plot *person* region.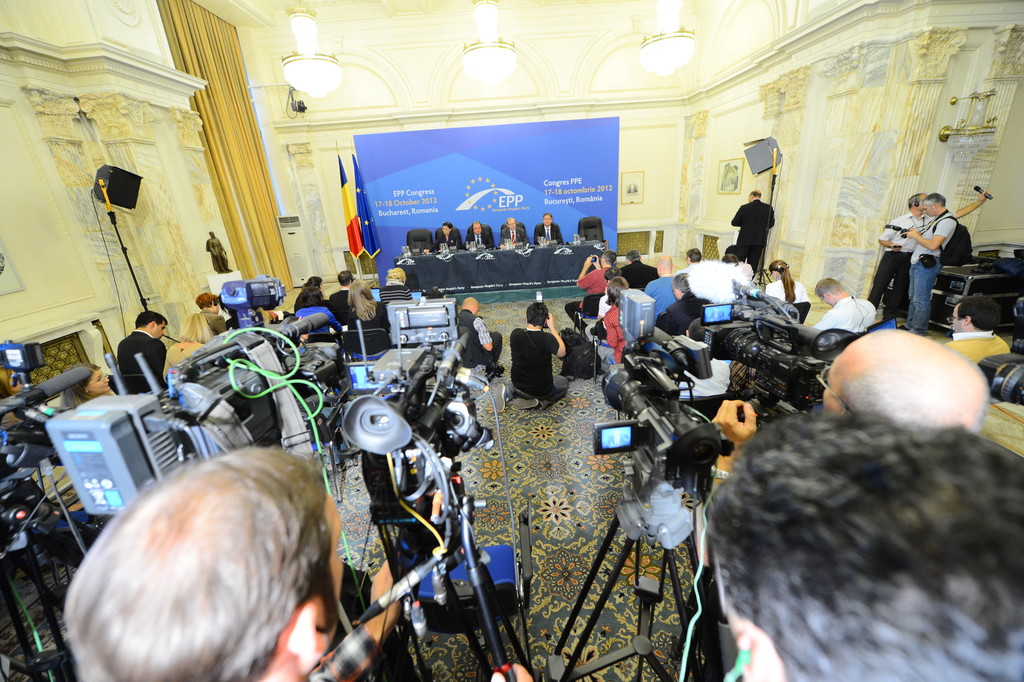
Plotted at locate(728, 189, 775, 278).
